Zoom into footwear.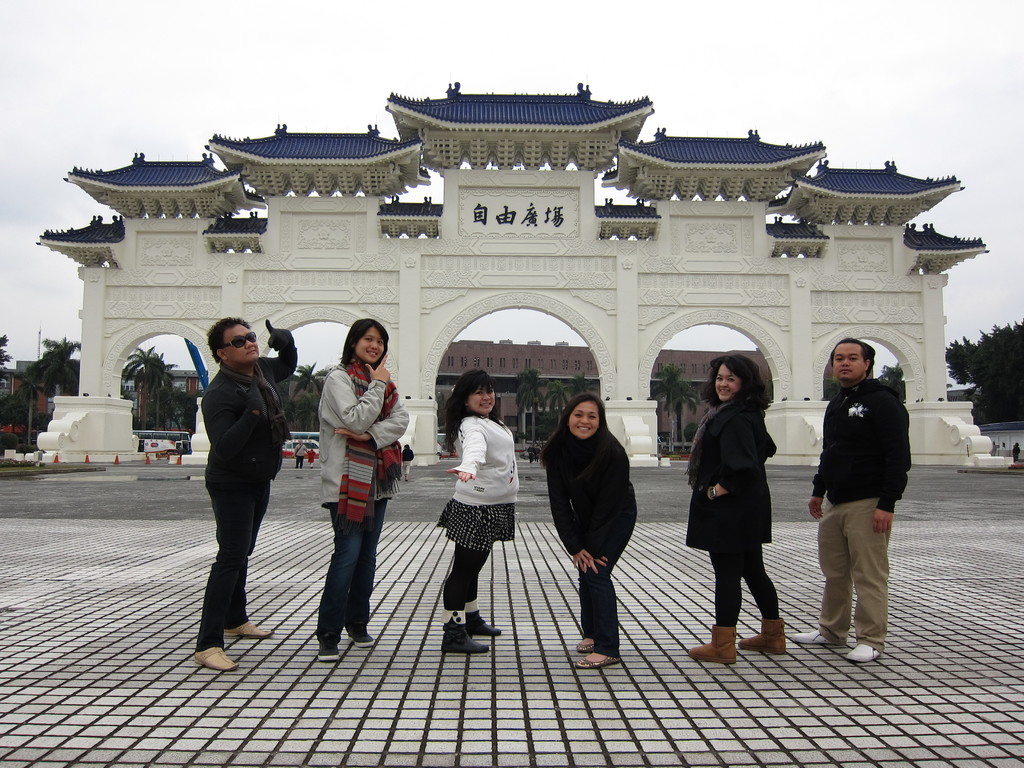
Zoom target: Rect(579, 633, 599, 652).
